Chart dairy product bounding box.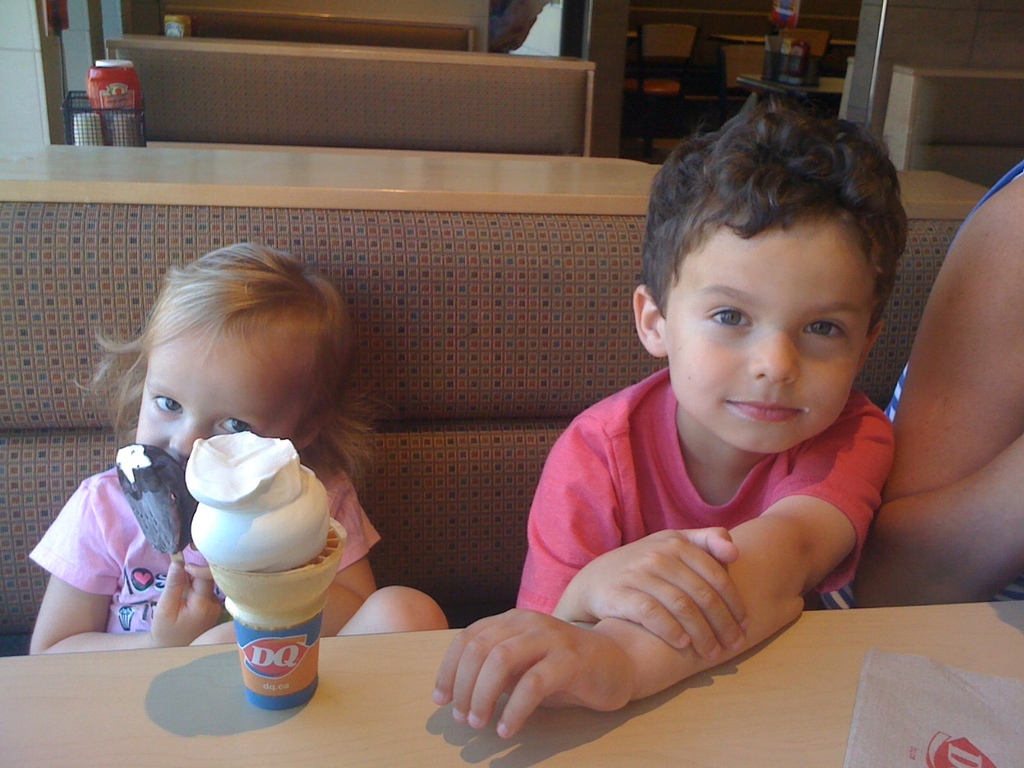
Charted: pyautogui.locateOnScreen(197, 478, 335, 584).
